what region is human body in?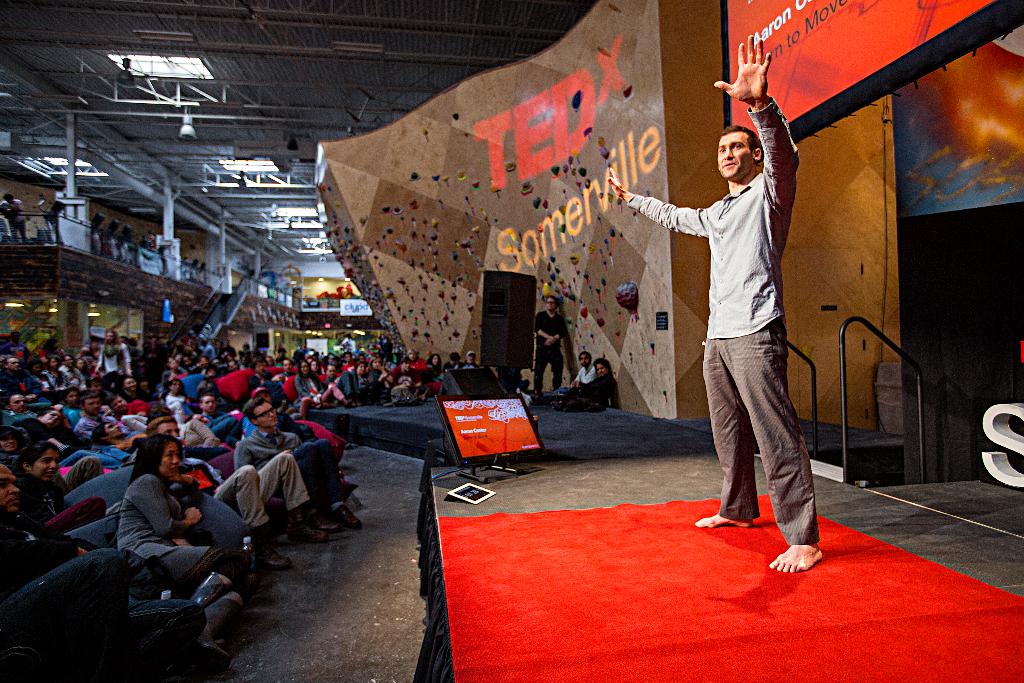
select_region(537, 349, 596, 408).
